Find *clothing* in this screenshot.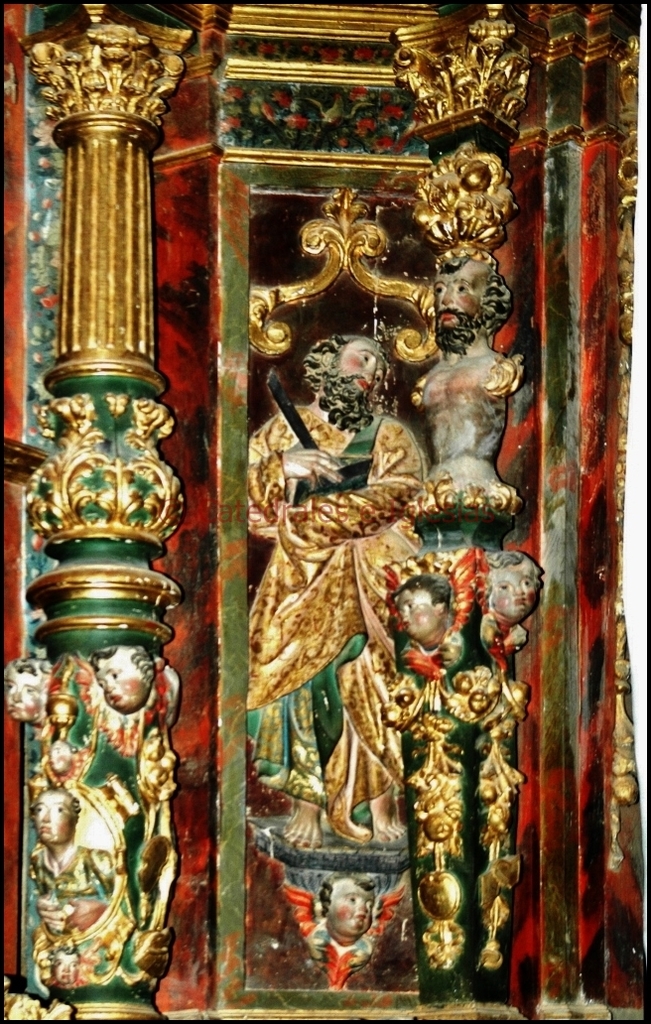
The bounding box for *clothing* is 238:841:414:994.
